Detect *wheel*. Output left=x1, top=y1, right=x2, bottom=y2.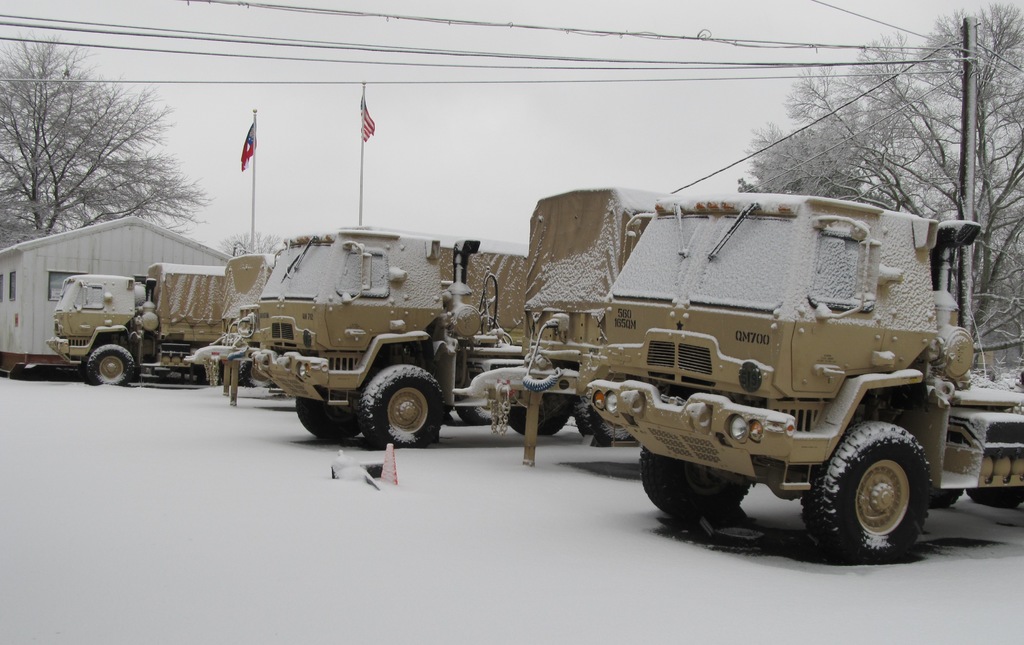
left=968, top=488, right=1023, bottom=512.
